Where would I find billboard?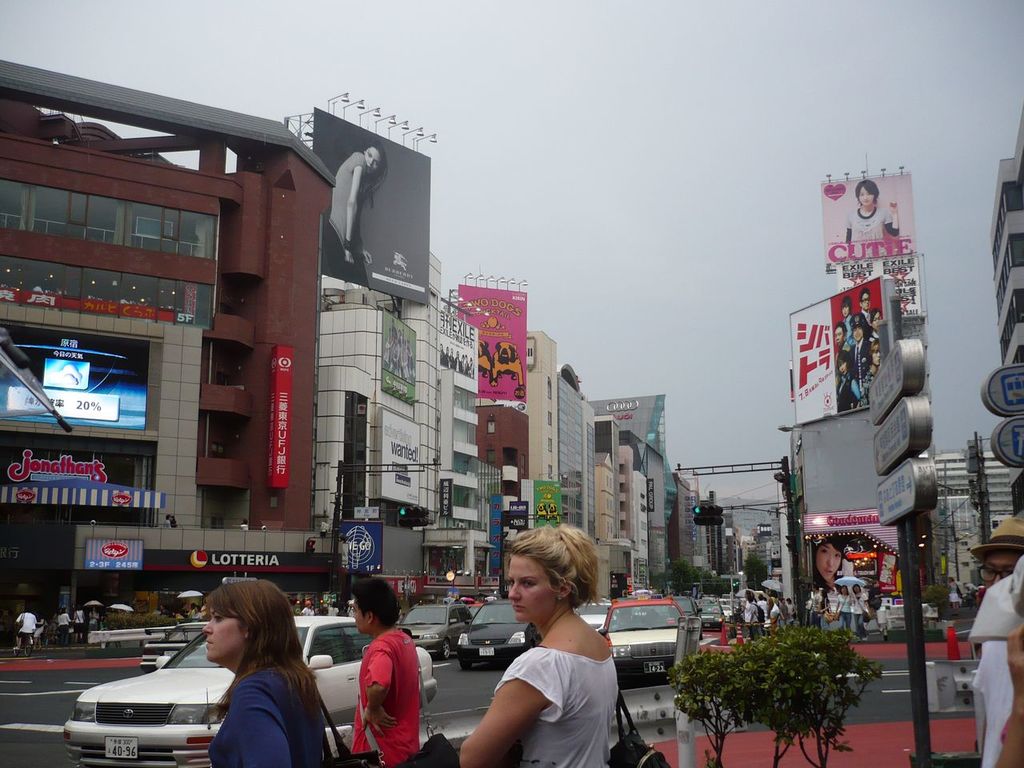
At [x1=791, y1=278, x2=894, y2=410].
